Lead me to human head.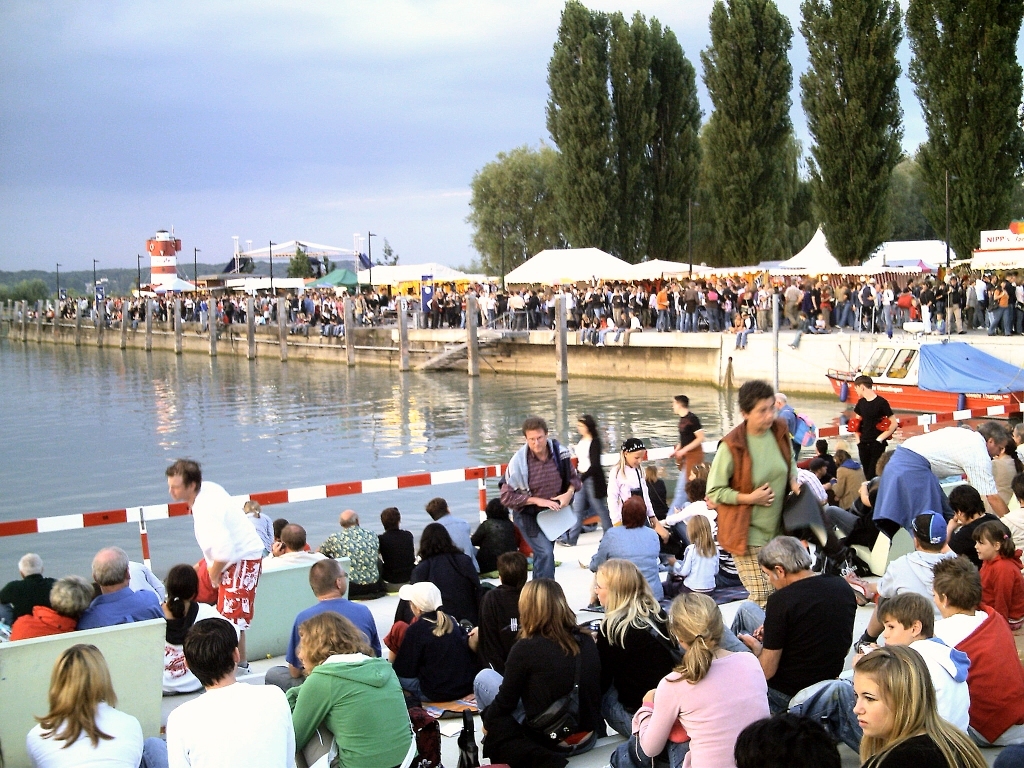
Lead to {"x1": 294, "y1": 613, "x2": 360, "y2": 669}.
